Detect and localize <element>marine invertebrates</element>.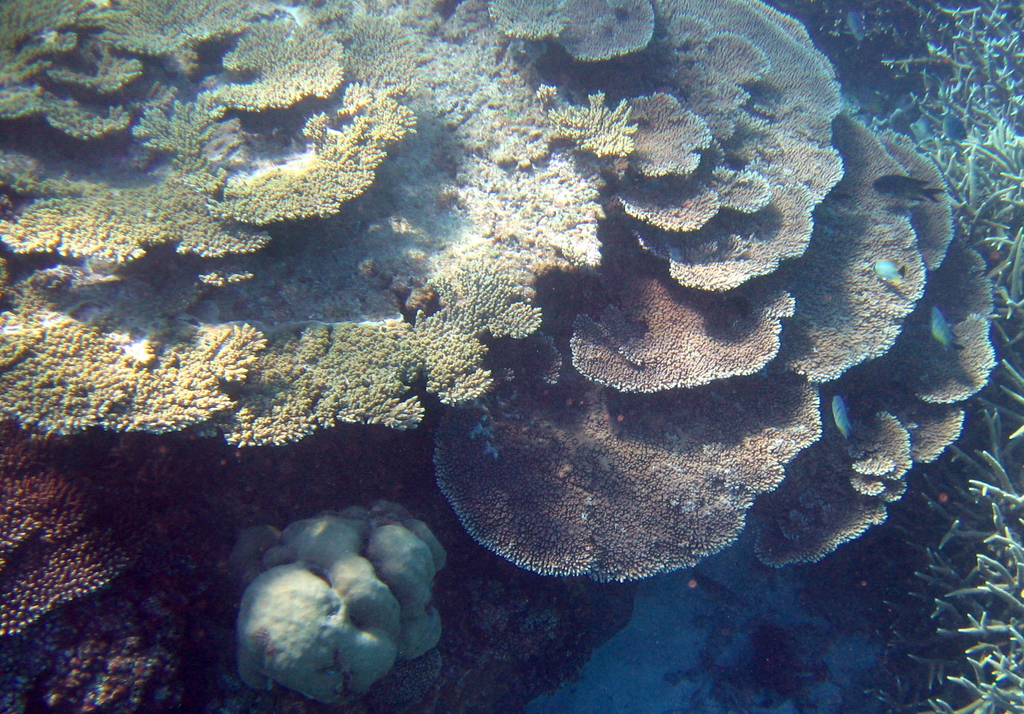
Localized at bbox=(4, 0, 653, 467).
